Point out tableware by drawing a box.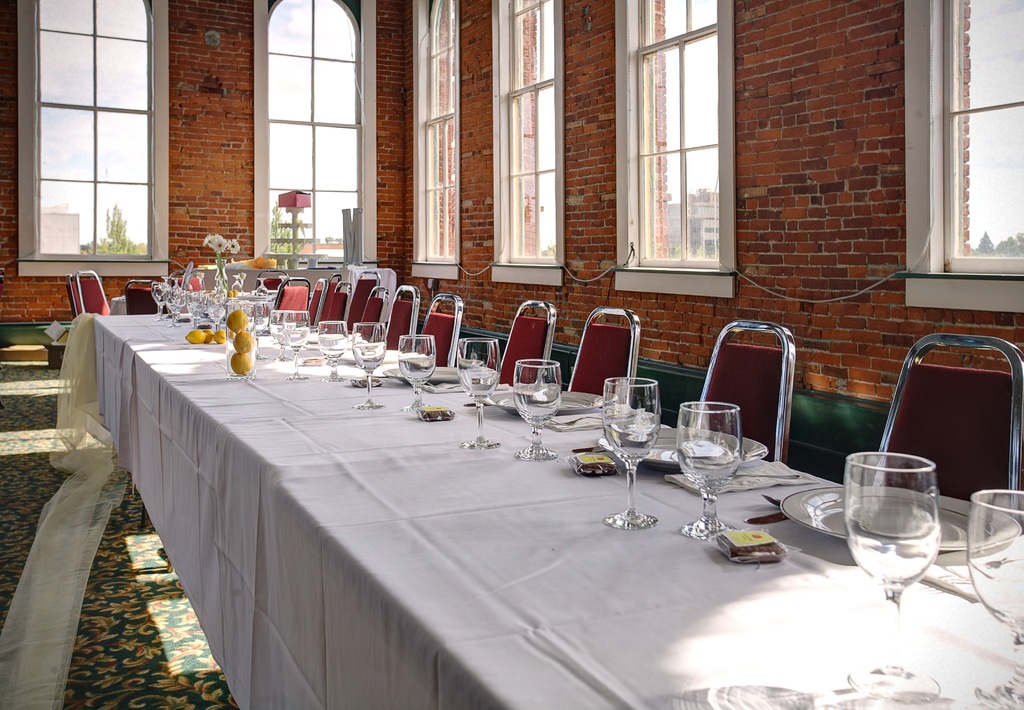
locate(975, 489, 1023, 706).
